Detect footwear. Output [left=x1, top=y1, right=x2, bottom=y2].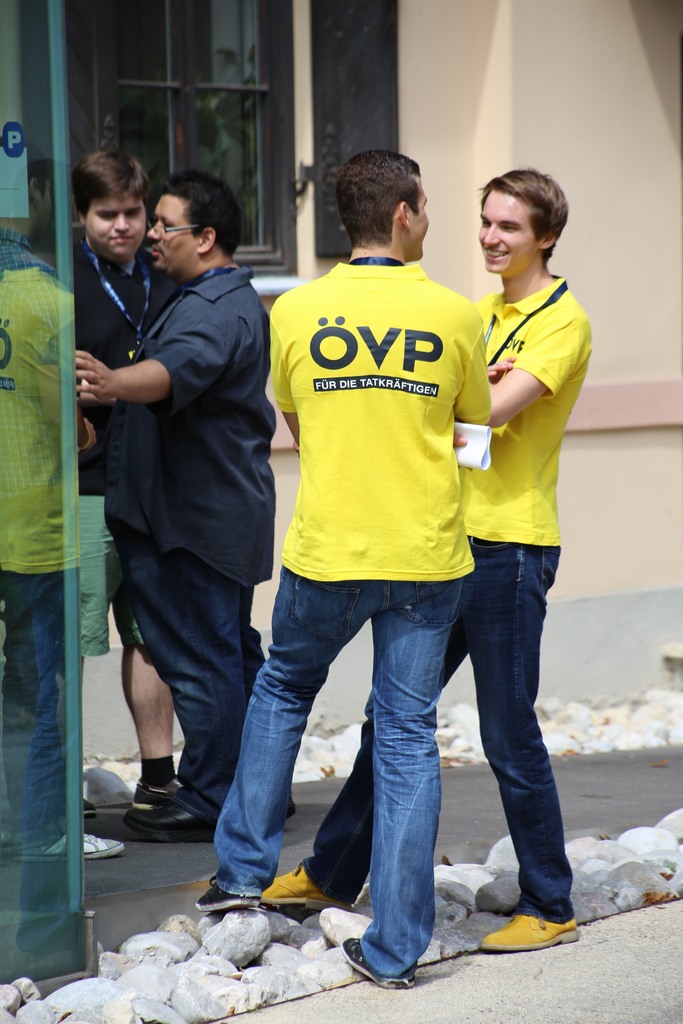
[left=12, top=826, right=128, bottom=868].
